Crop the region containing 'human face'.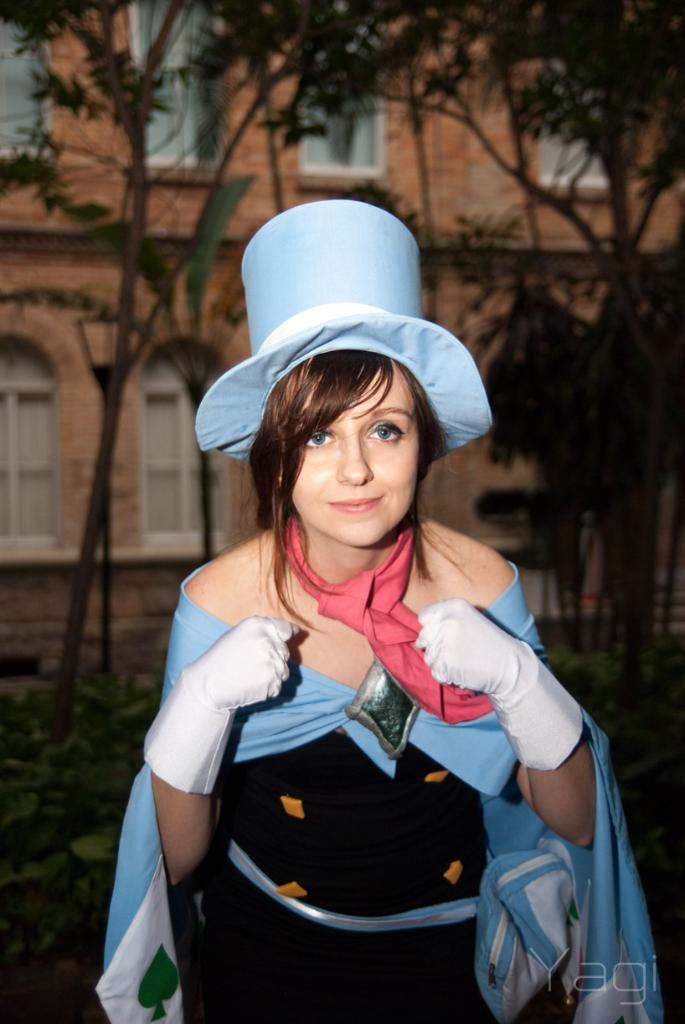
Crop region: BBox(291, 359, 425, 545).
